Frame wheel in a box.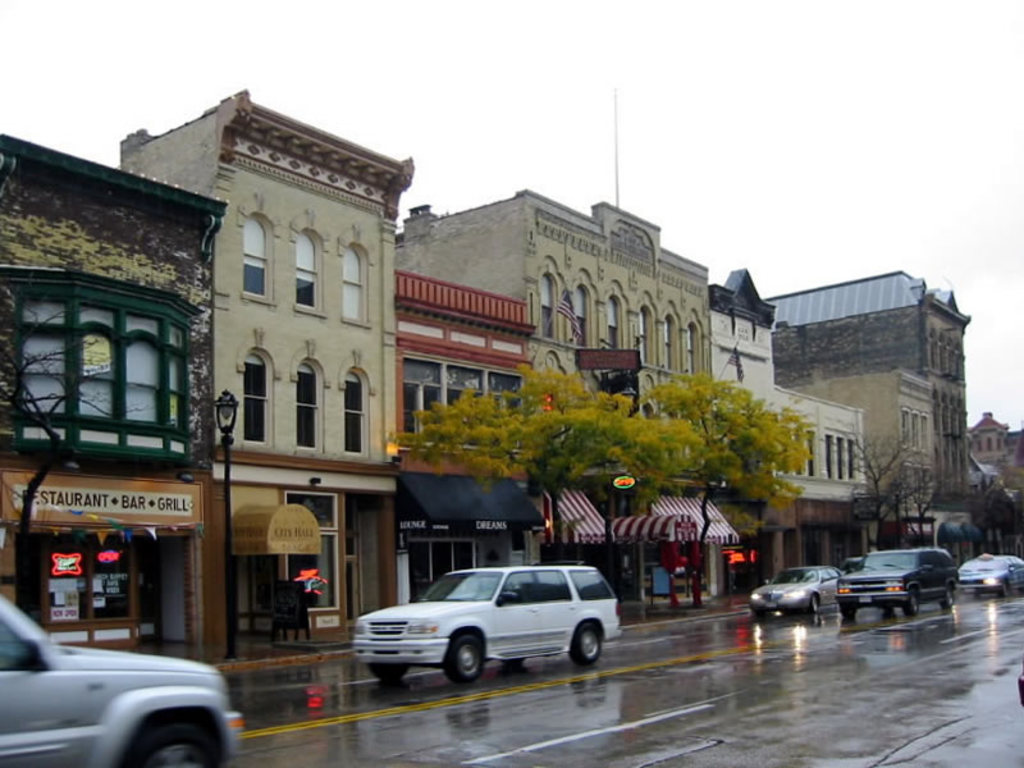
crop(840, 608, 855, 614).
